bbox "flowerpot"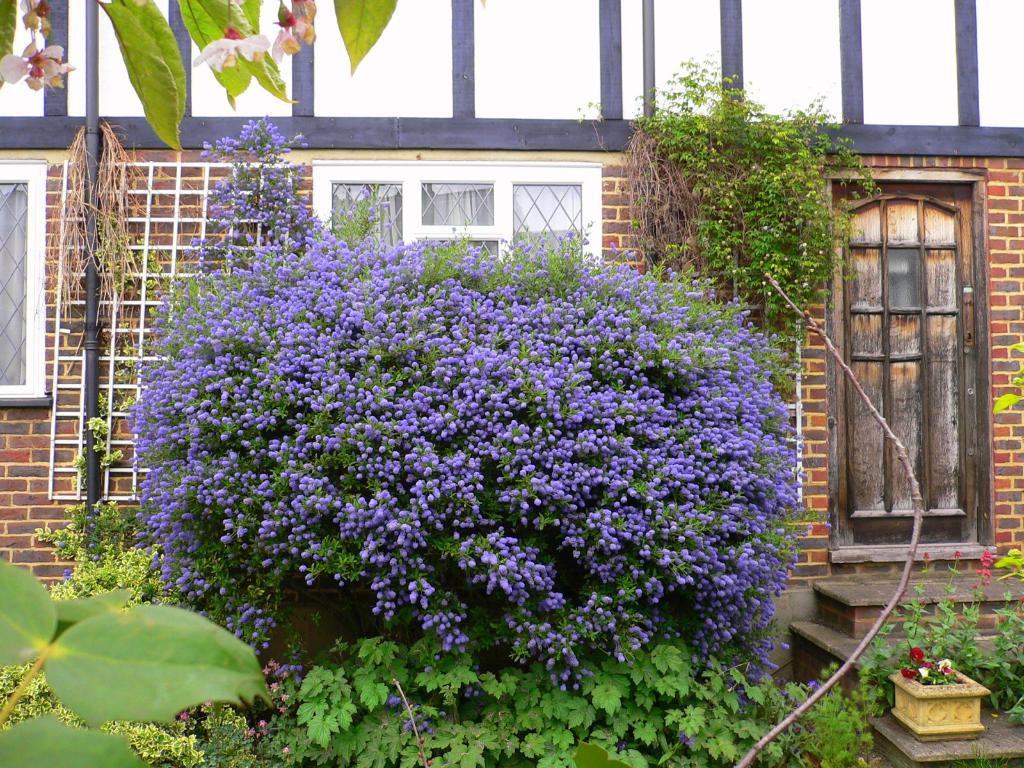
x1=881, y1=660, x2=996, y2=742
